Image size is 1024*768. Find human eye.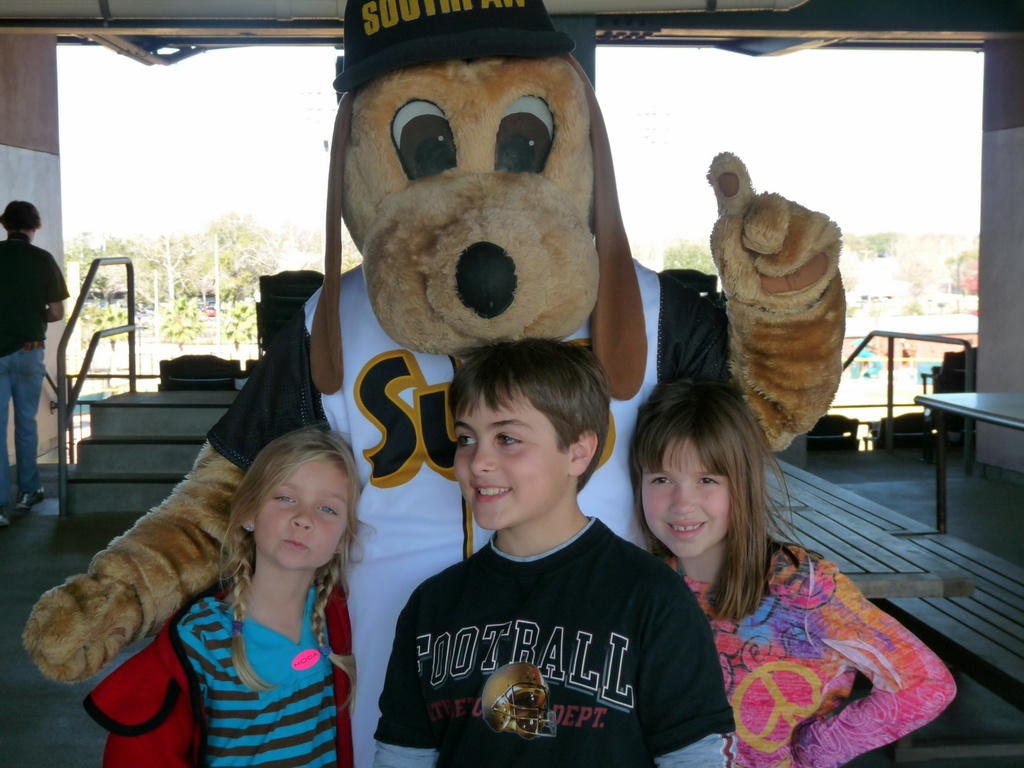
649,474,676,488.
